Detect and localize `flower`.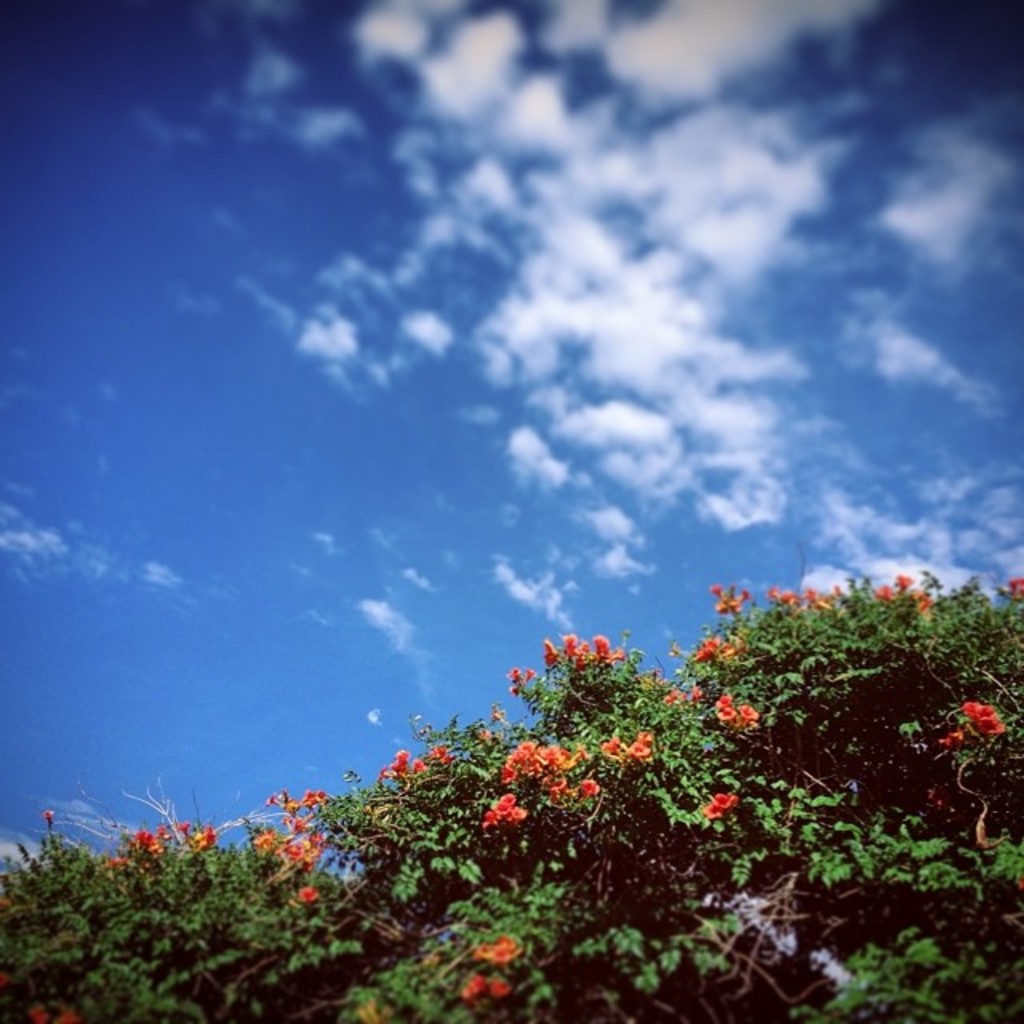
Localized at select_region(506, 664, 534, 698).
